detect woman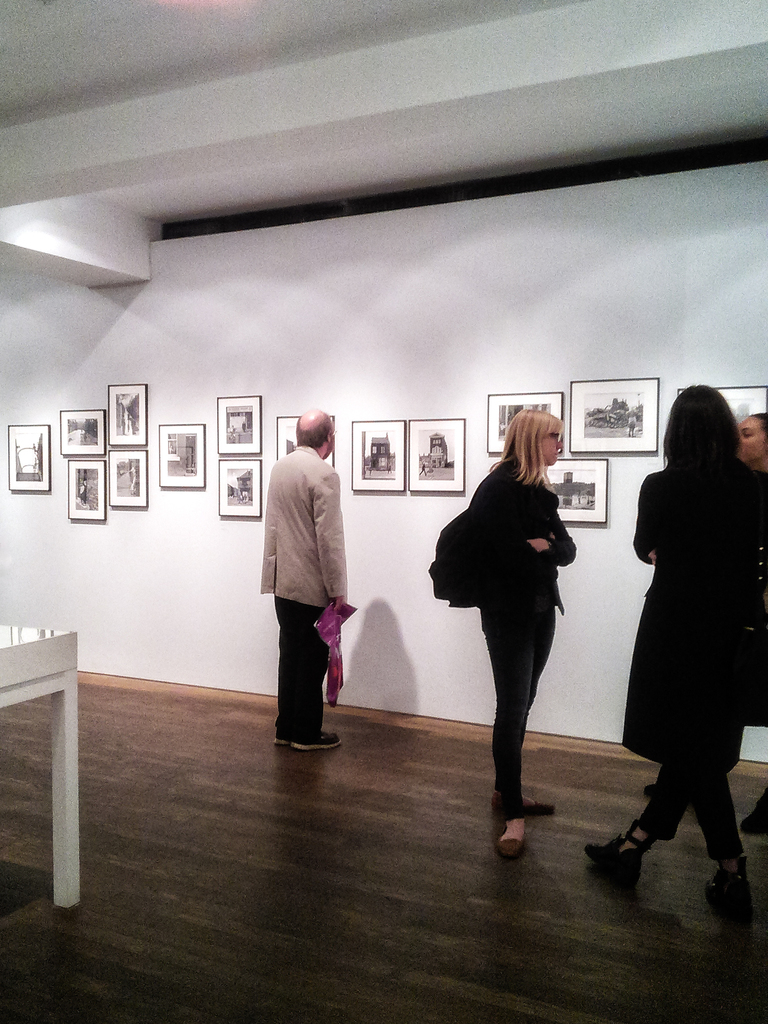
575,377,767,904
